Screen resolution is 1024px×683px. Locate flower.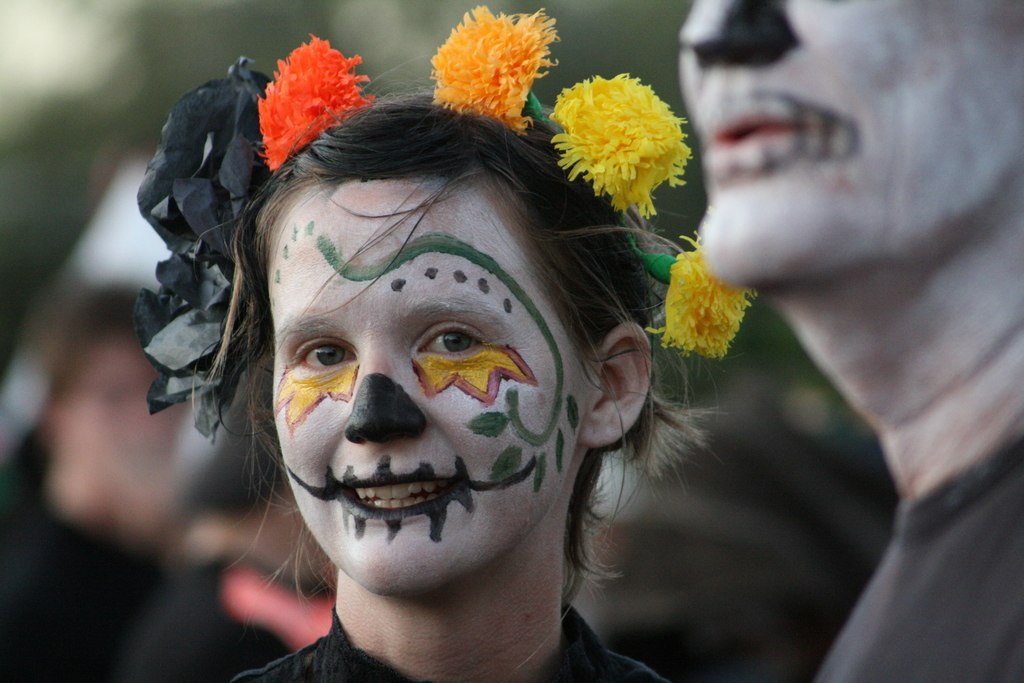
region(252, 29, 372, 168).
